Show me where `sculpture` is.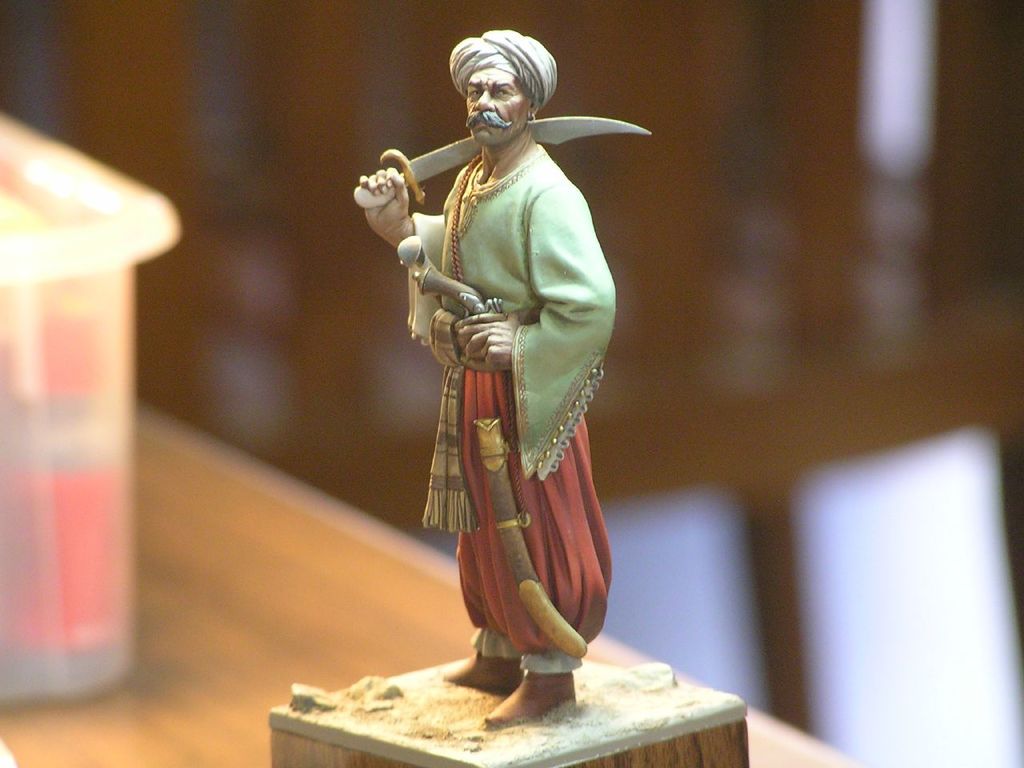
`sculpture` is at 342,58,665,723.
